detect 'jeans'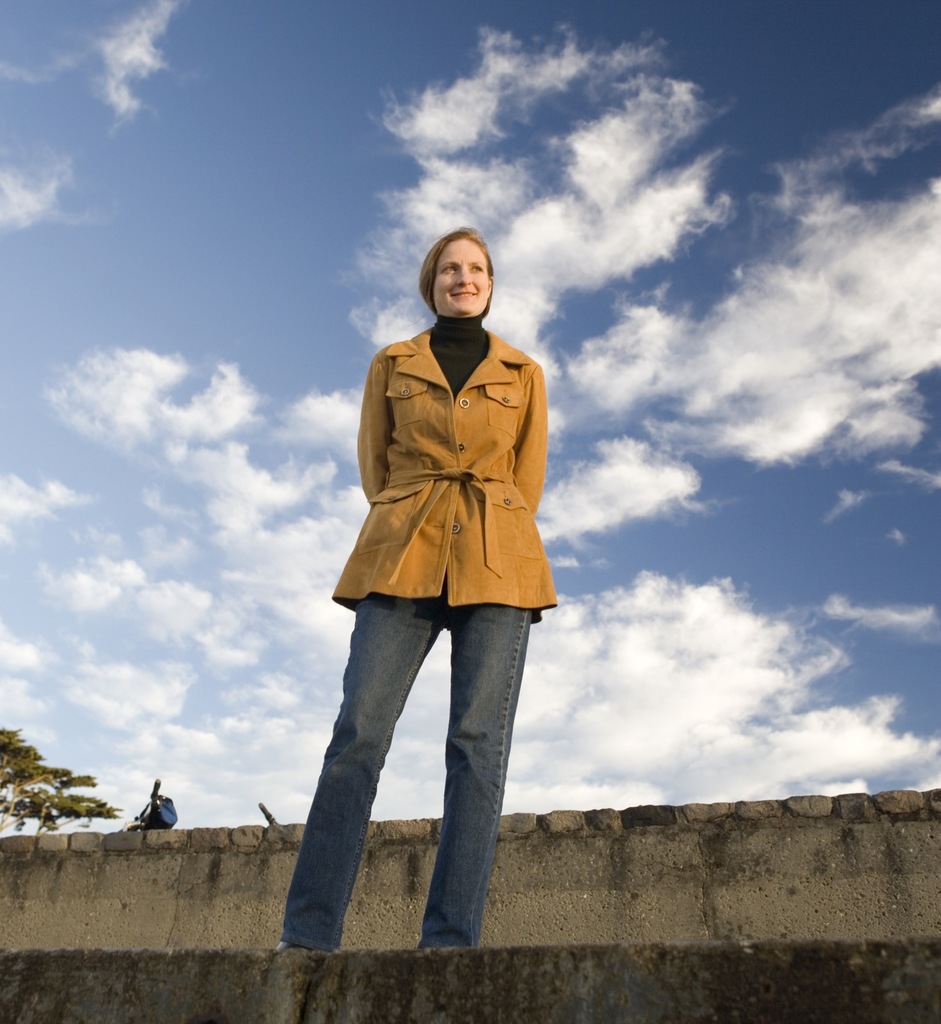
x1=280, y1=568, x2=544, y2=929
